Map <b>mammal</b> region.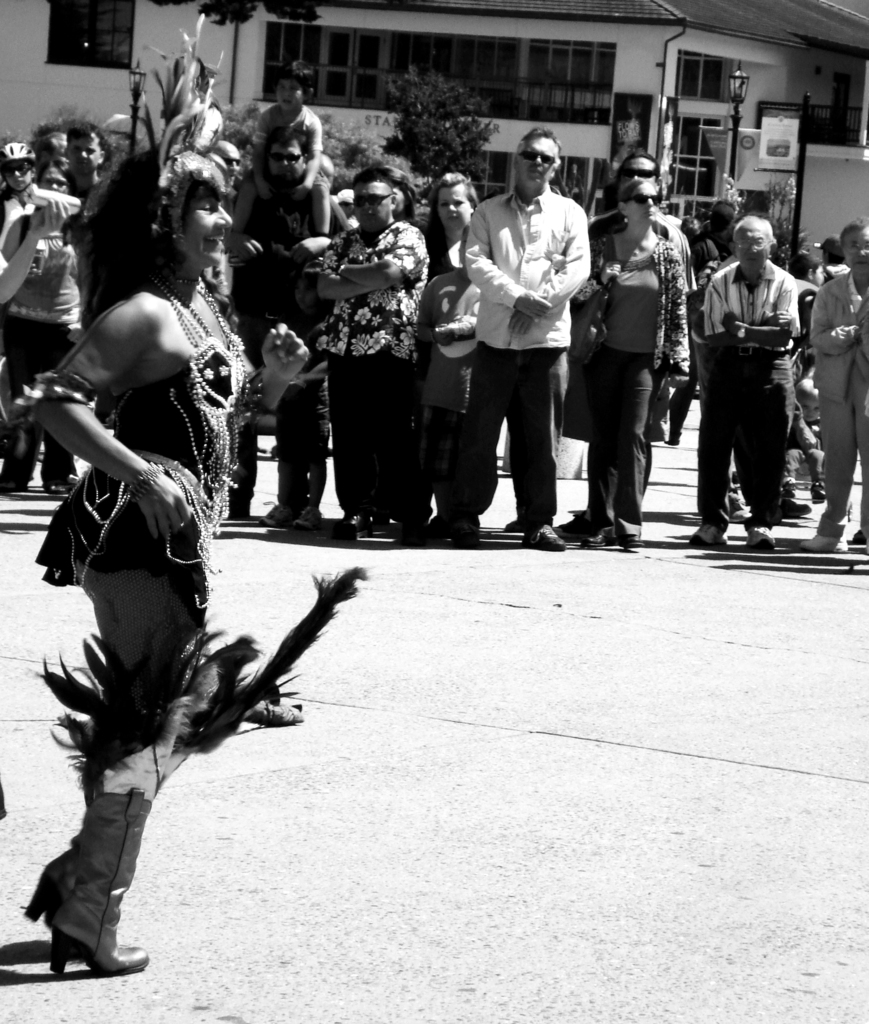
Mapped to (left=312, top=164, right=427, bottom=536).
